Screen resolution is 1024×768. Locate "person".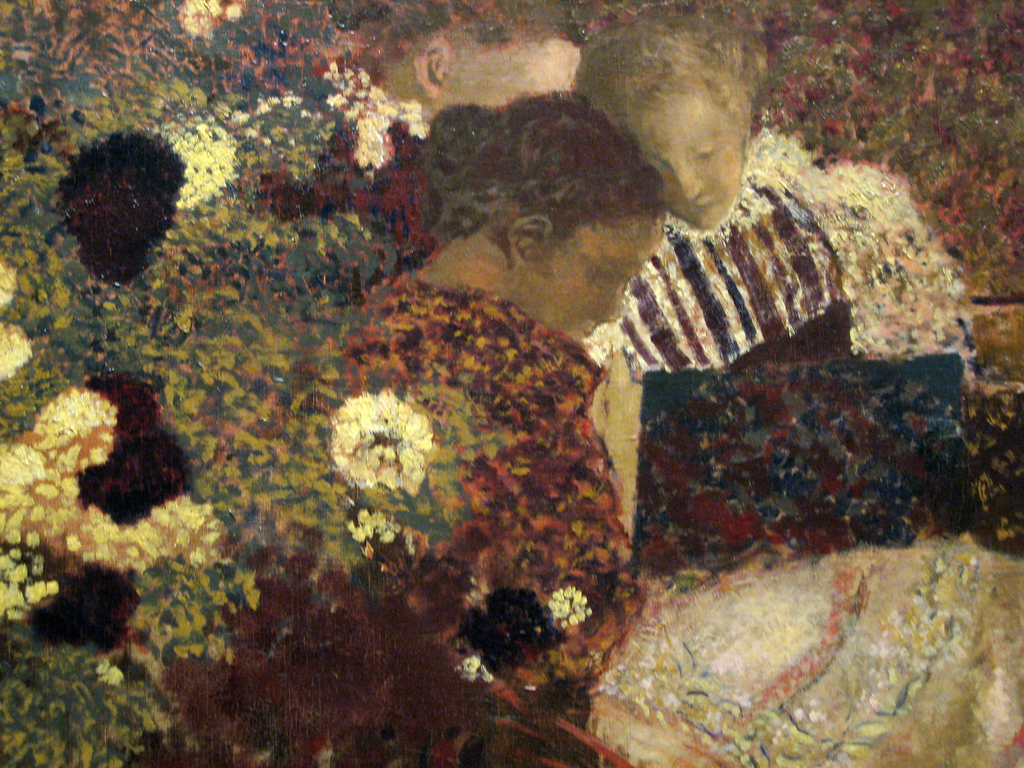
[543,17,908,531].
